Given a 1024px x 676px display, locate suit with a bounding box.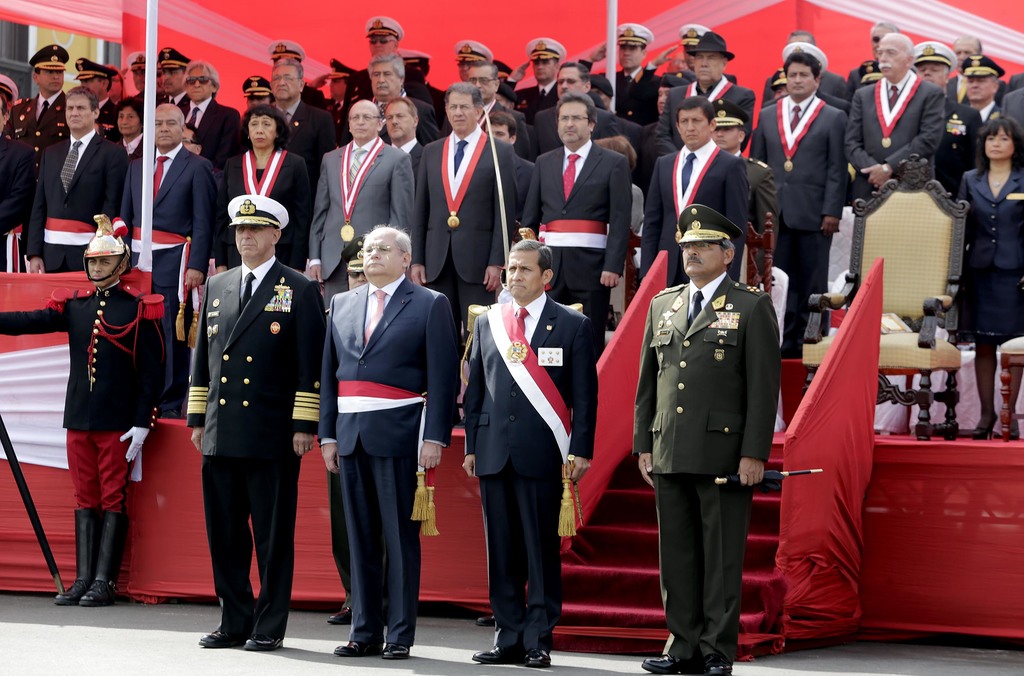
Located: l=650, t=75, r=760, b=146.
